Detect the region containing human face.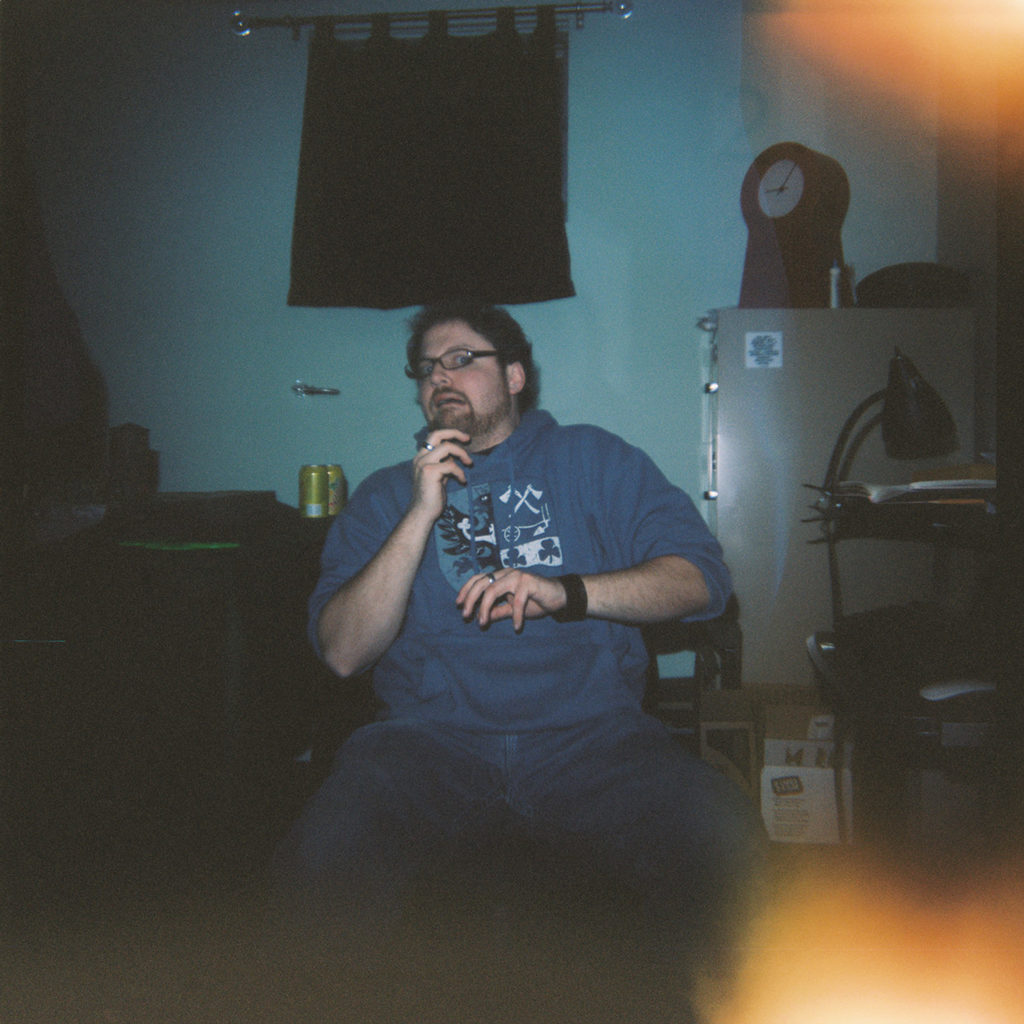
BBox(420, 321, 509, 437).
